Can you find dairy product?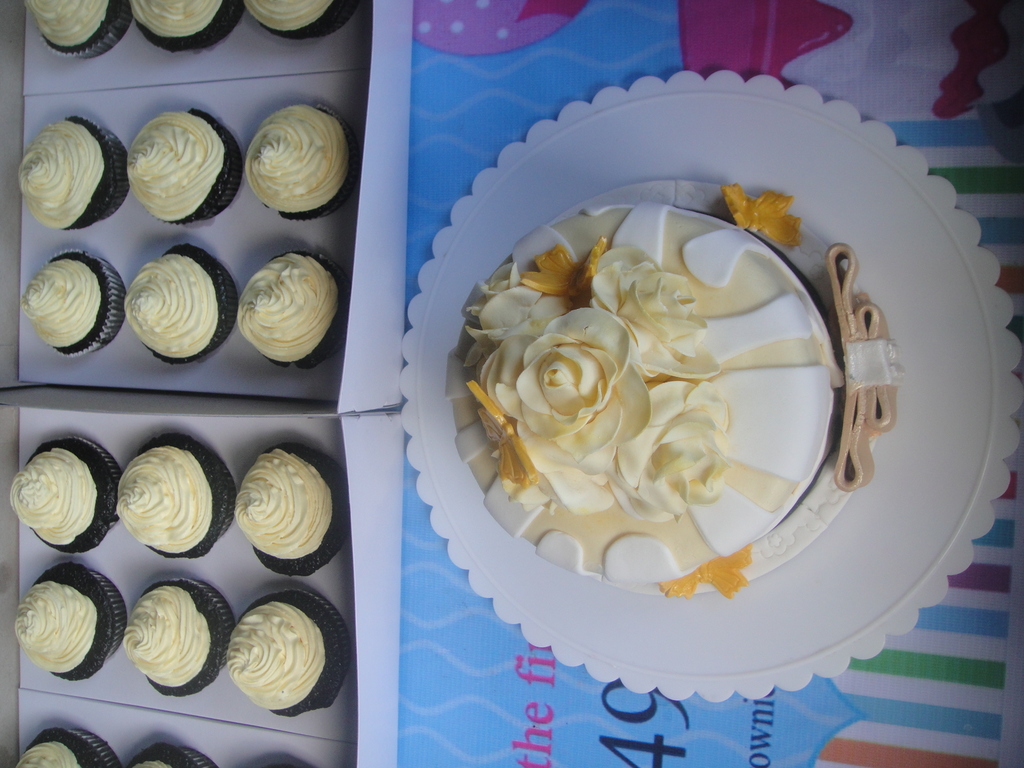
Yes, bounding box: (x1=15, y1=110, x2=116, y2=230).
